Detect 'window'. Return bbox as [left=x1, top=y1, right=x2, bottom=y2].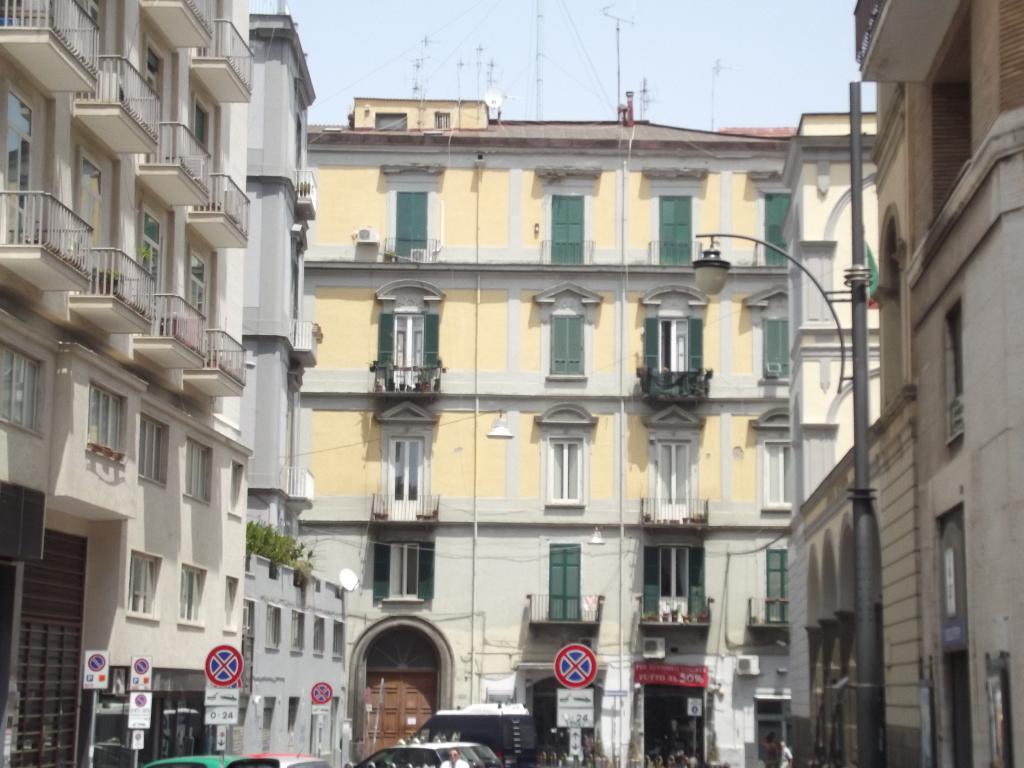
[left=395, top=439, right=422, bottom=505].
